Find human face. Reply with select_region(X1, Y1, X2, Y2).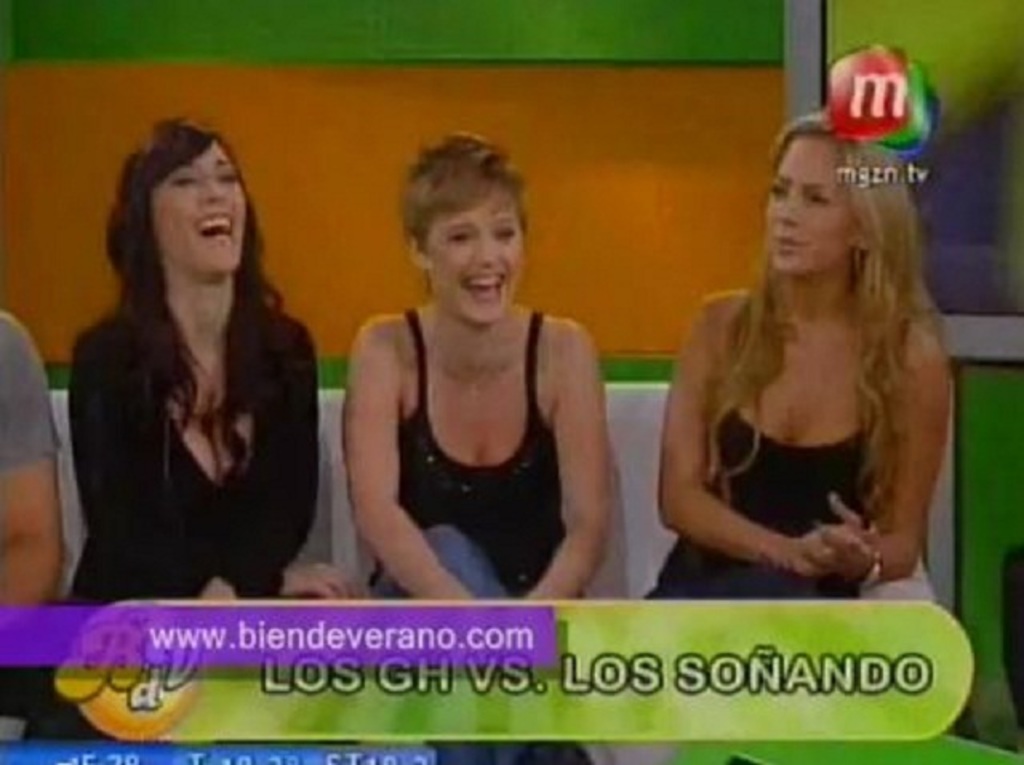
select_region(152, 144, 245, 272).
